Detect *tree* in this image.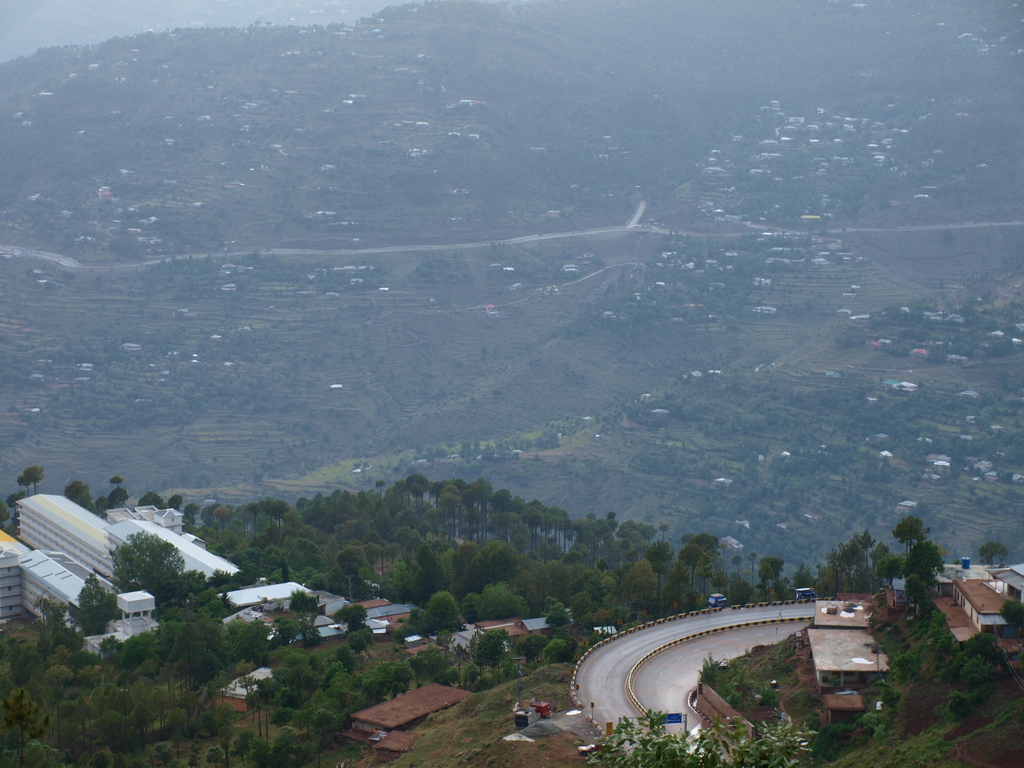
Detection: select_region(105, 238, 130, 258).
